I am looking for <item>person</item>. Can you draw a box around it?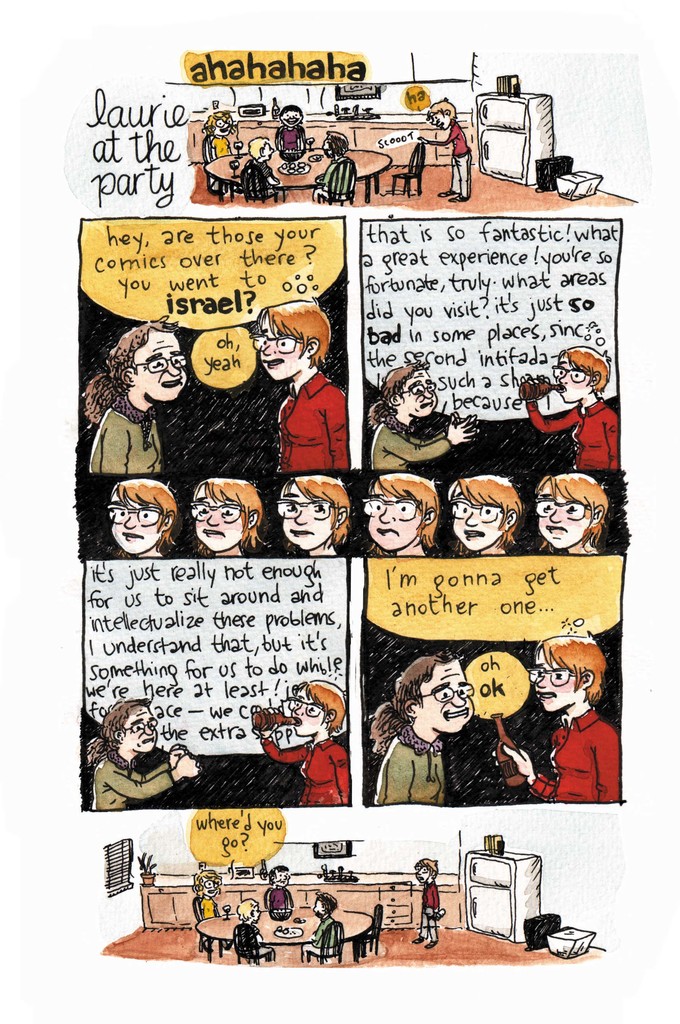
Sure, the bounding box is [256, 681, 347, 806].
